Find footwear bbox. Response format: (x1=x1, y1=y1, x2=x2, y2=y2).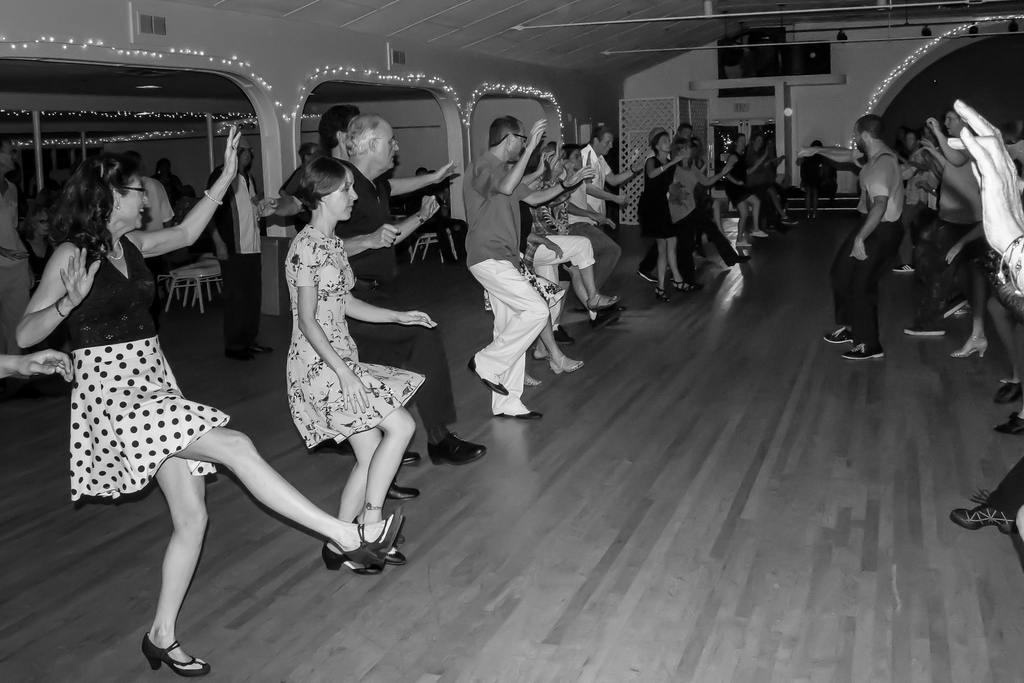
(x1=467, y1=354, x2=505, y2=394).
